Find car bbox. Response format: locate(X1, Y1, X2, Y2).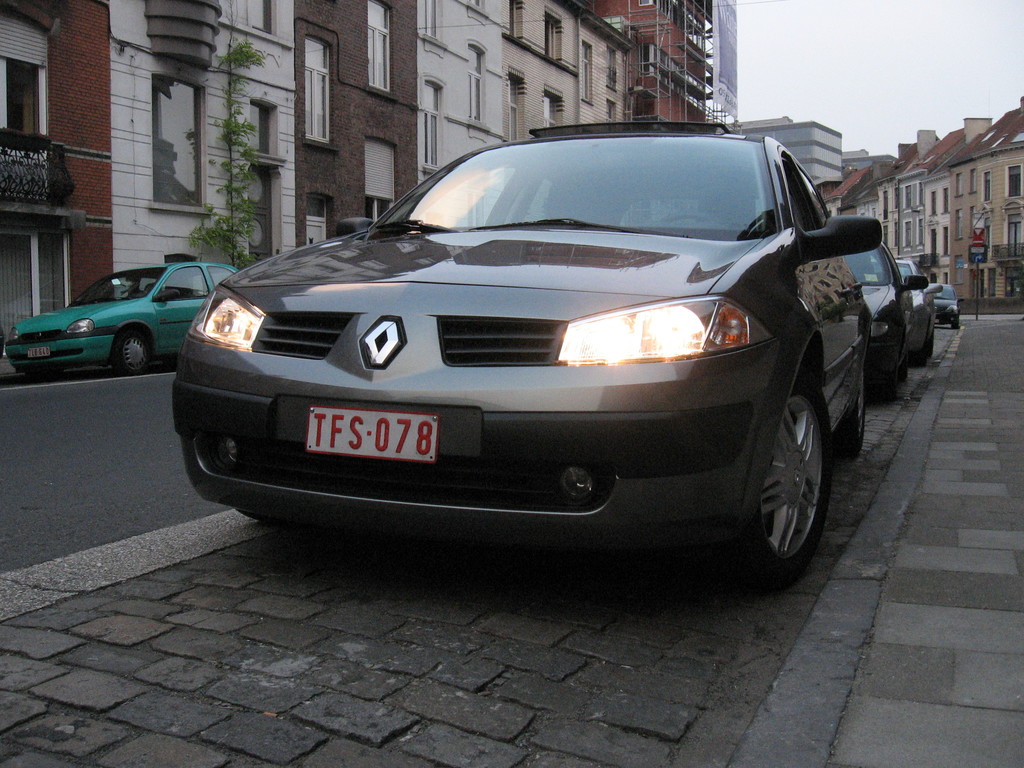
locate(936, 281, 965, 327).
